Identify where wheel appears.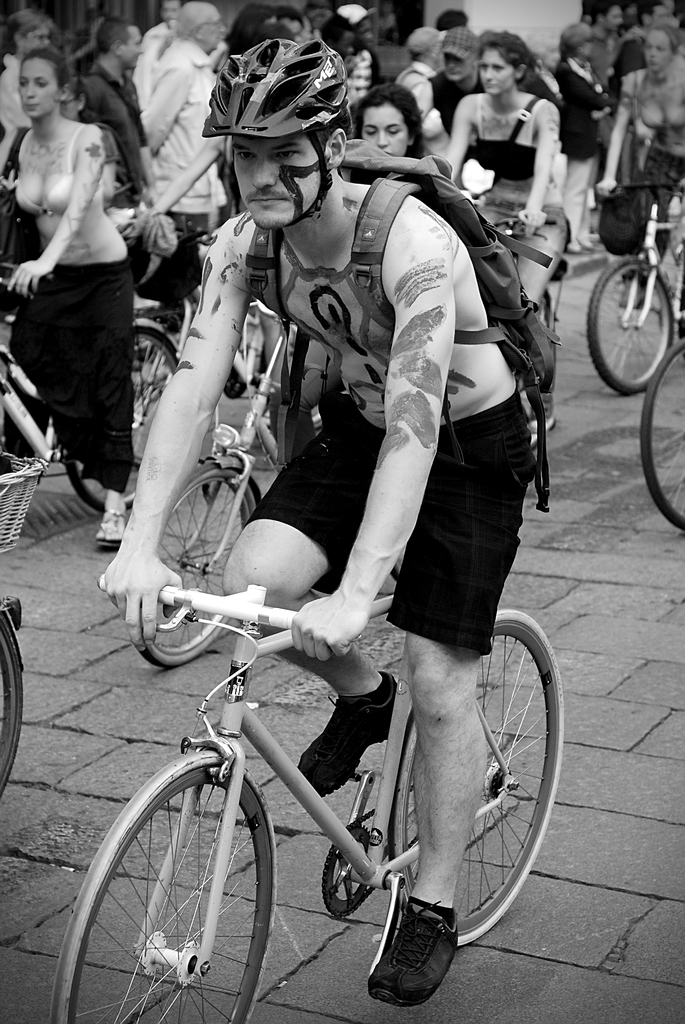
Appears at <box>60,321,181,512</box>.
